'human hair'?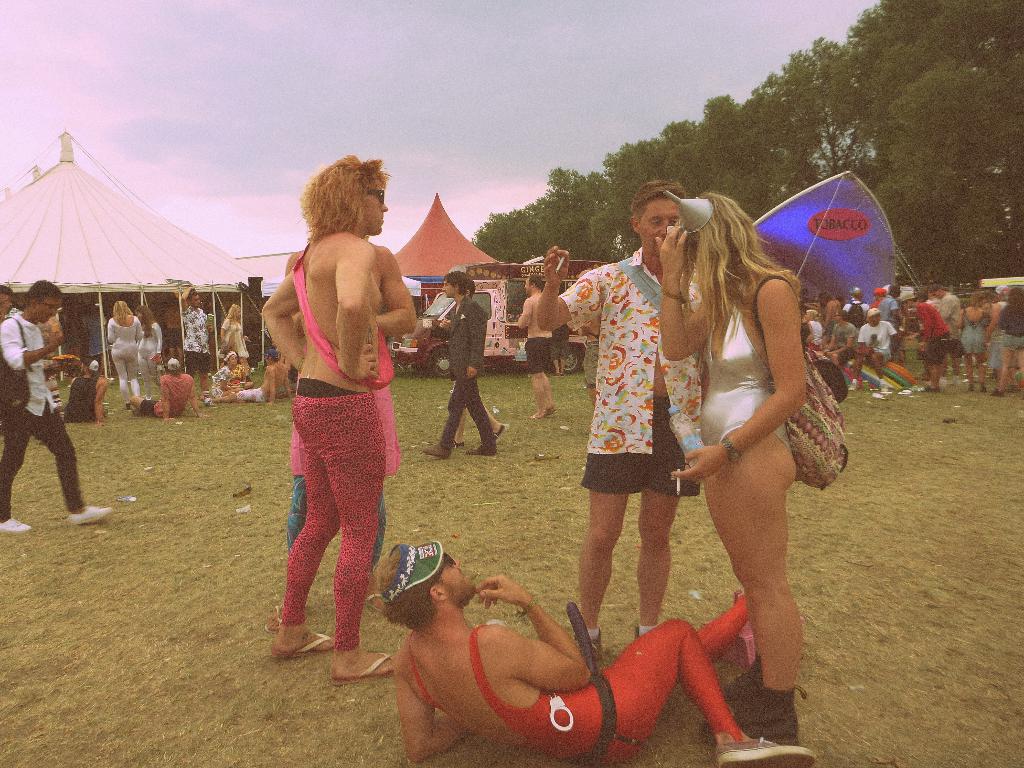
bbox=[467, 276, 477, 300]
